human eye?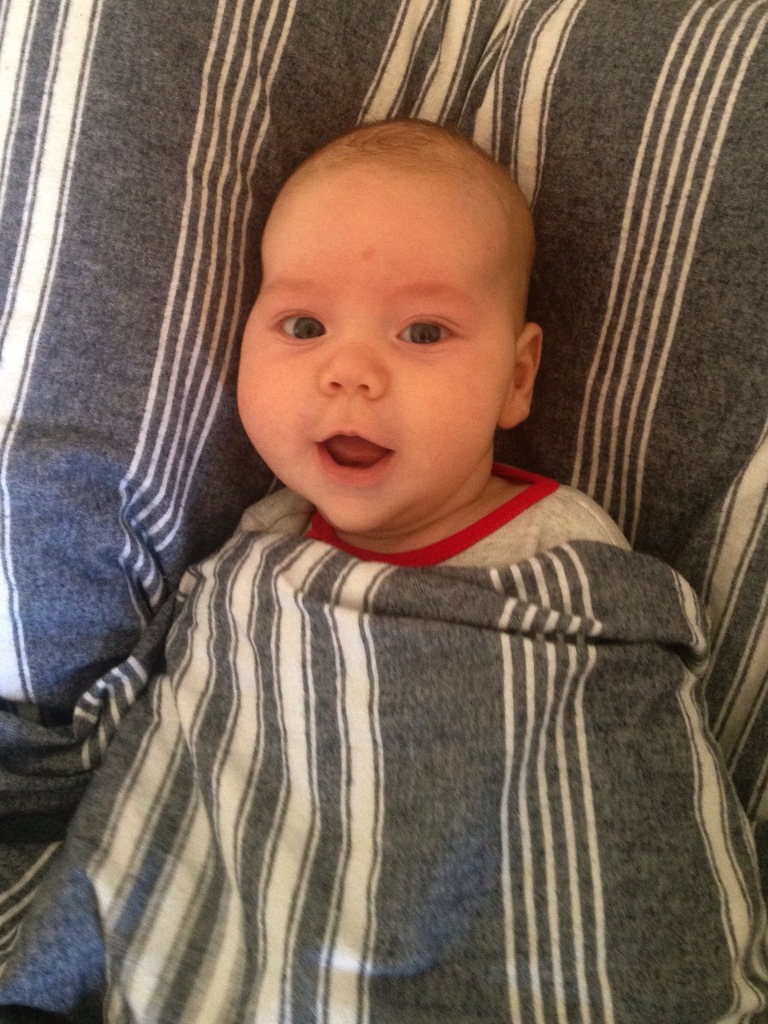
{"left": 257, "top": 301, "right": 336, "bottom": 350}
